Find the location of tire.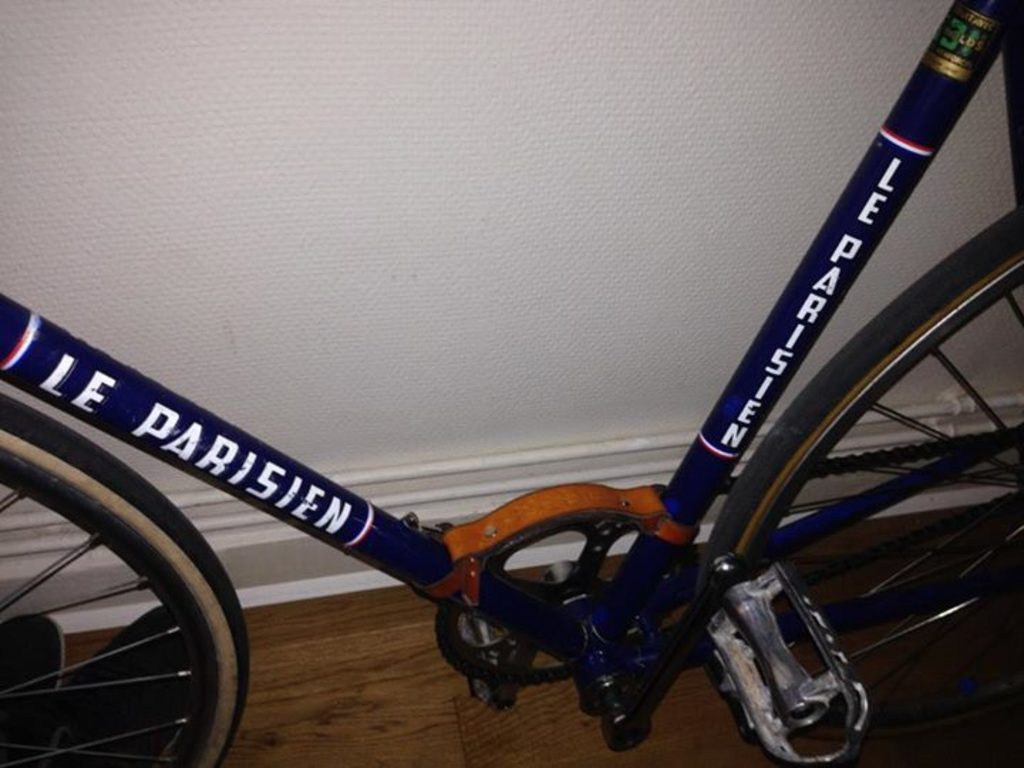
Location: x1=705 y1=206 x2=1023 y2=740.
